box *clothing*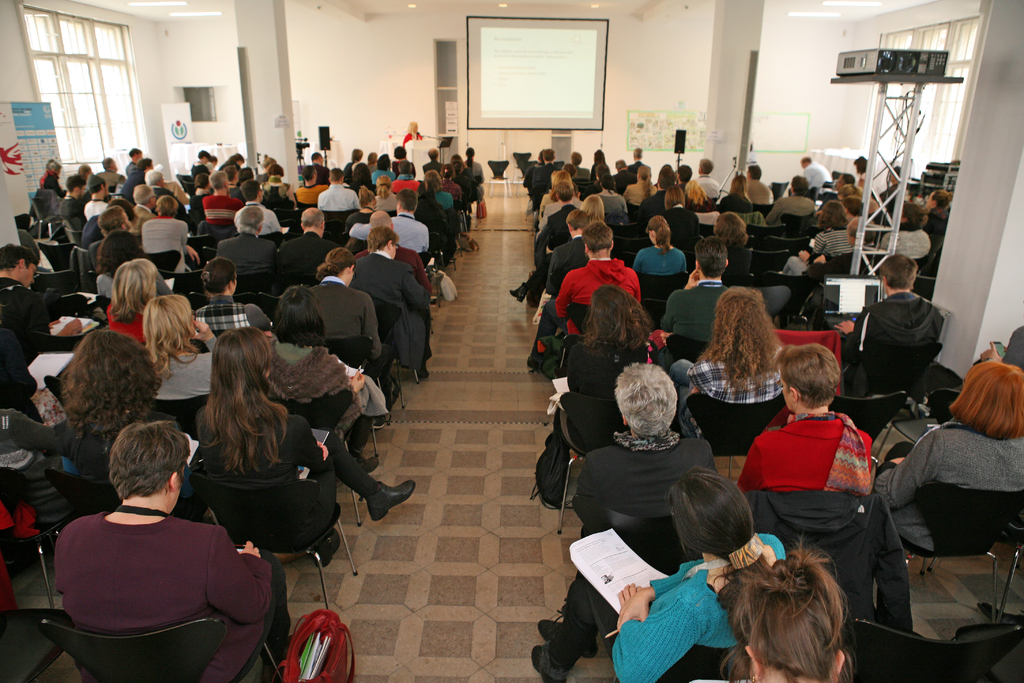
crop(877, 224, 936, 259)
